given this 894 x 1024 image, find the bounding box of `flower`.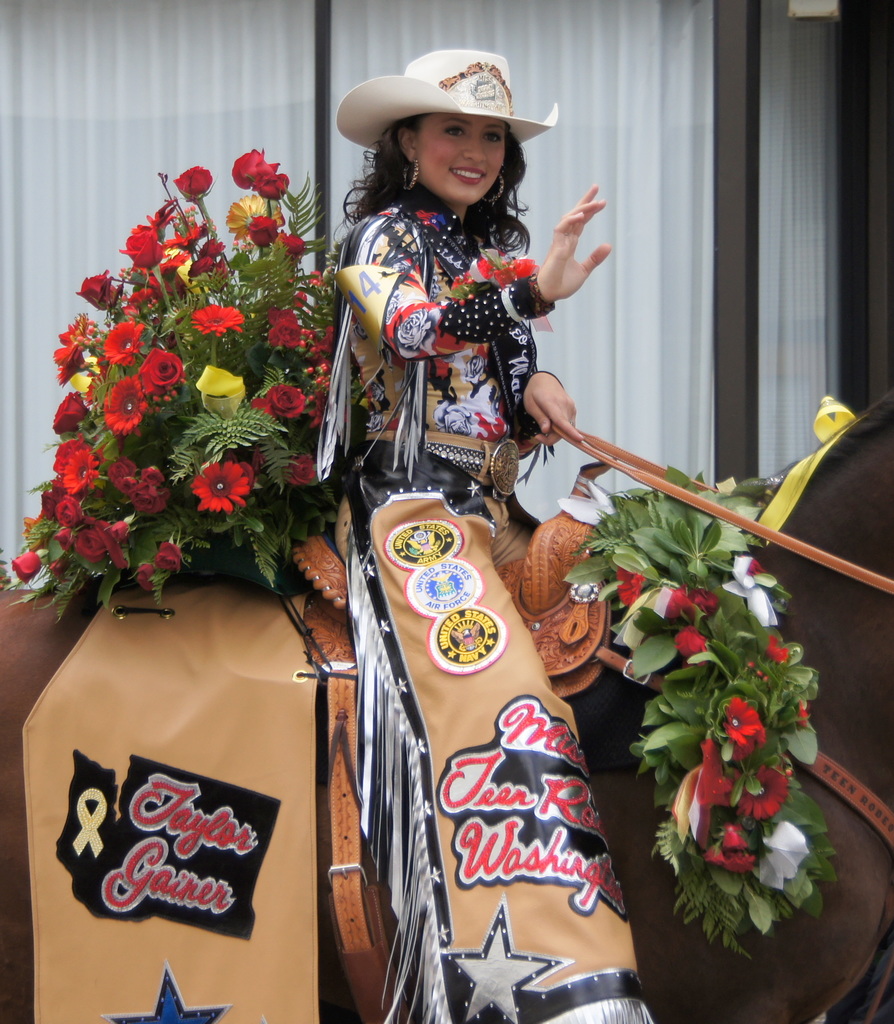
(765, 634, 792, 666).
